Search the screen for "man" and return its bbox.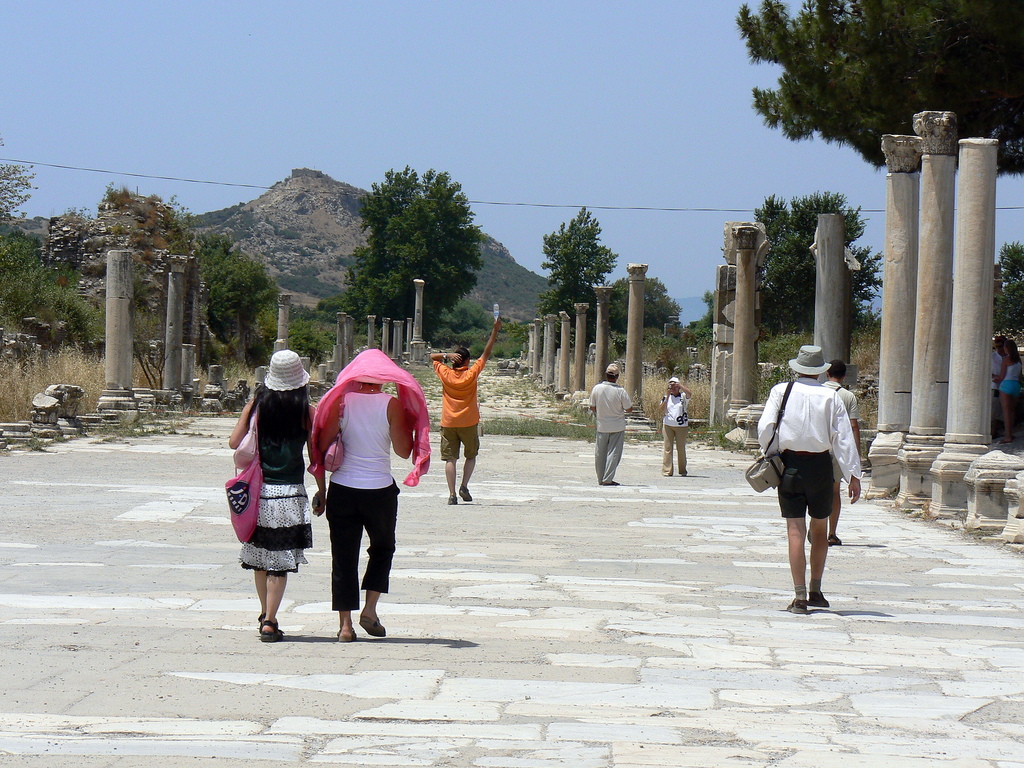
Found: 433/323/501/509.
